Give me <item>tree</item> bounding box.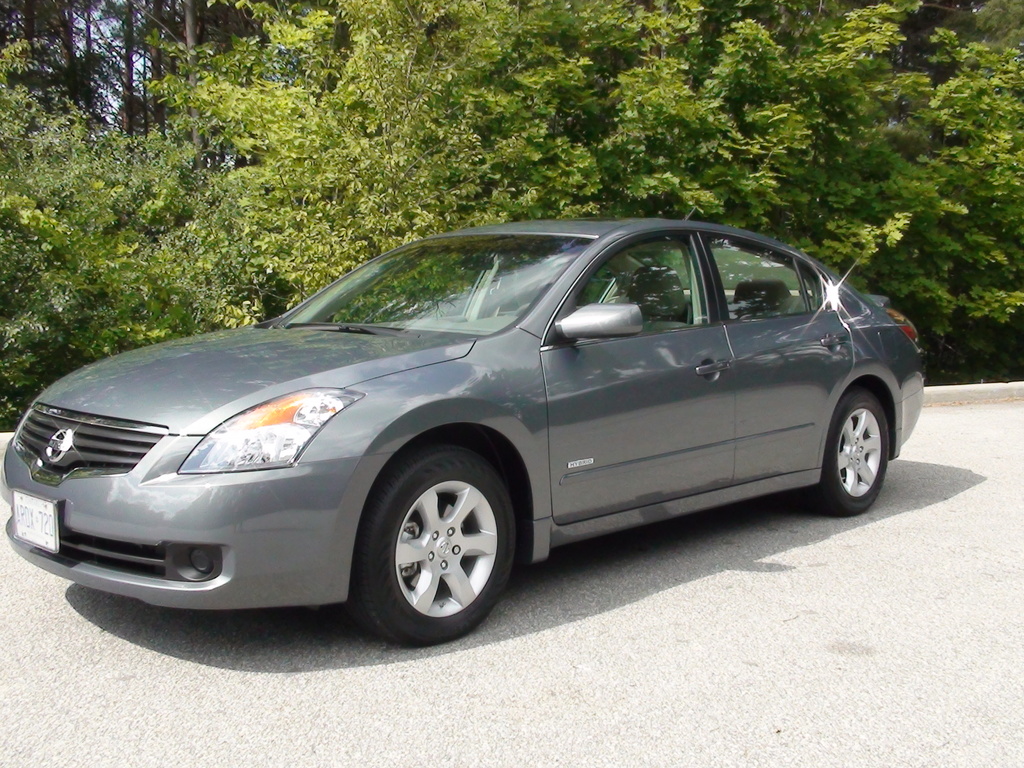
box=[120, 0, 521, 326].
